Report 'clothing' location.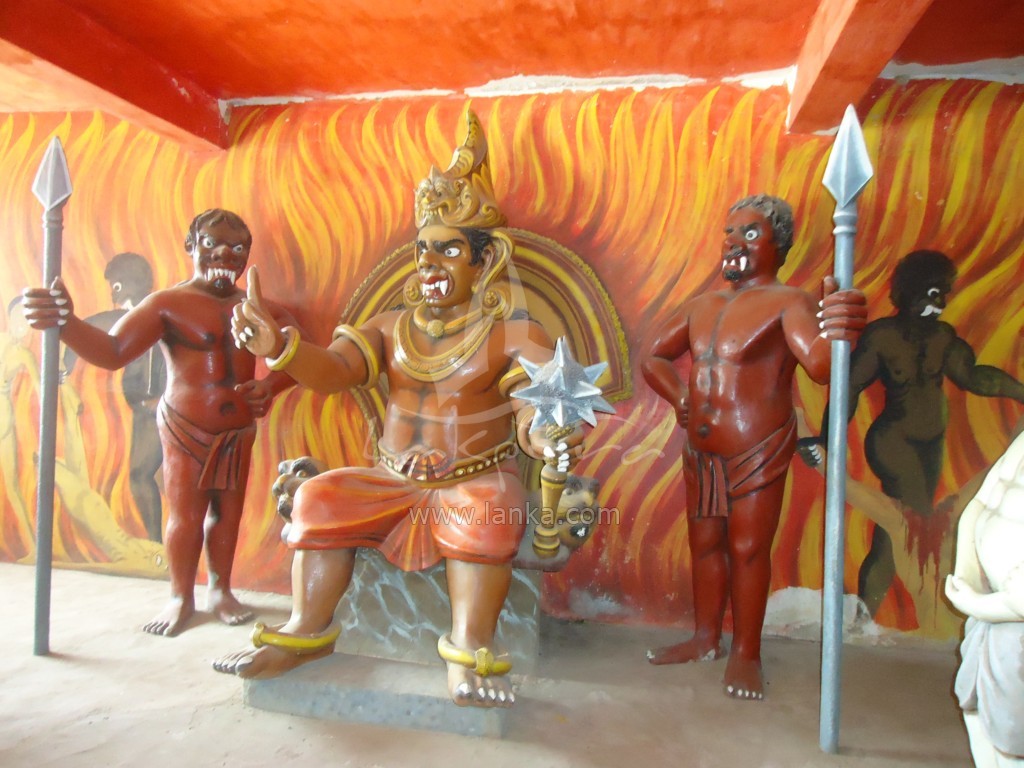
Report: 684,402,795,515.
